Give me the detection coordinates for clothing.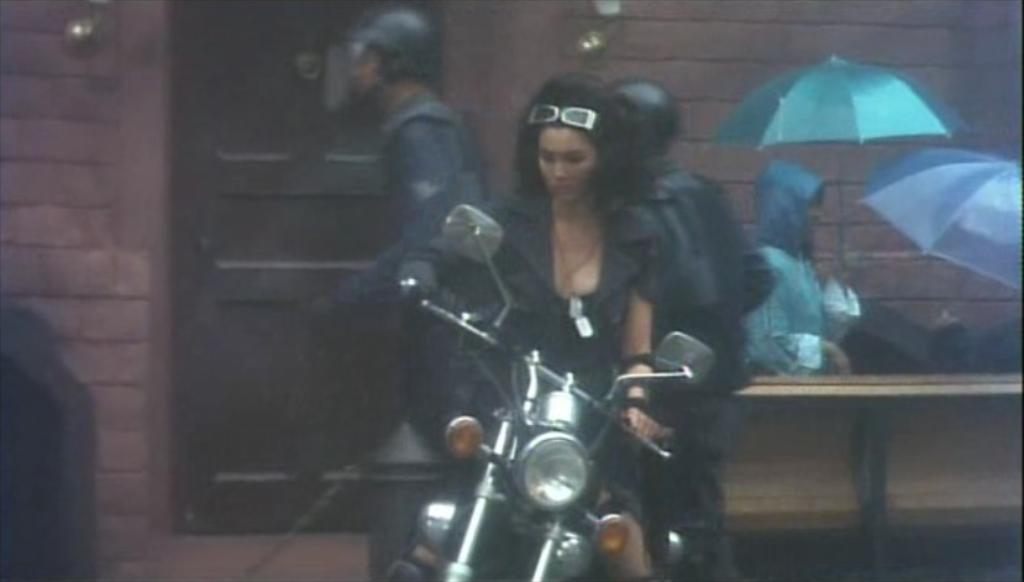
detection(742, 161, 872, 381).
